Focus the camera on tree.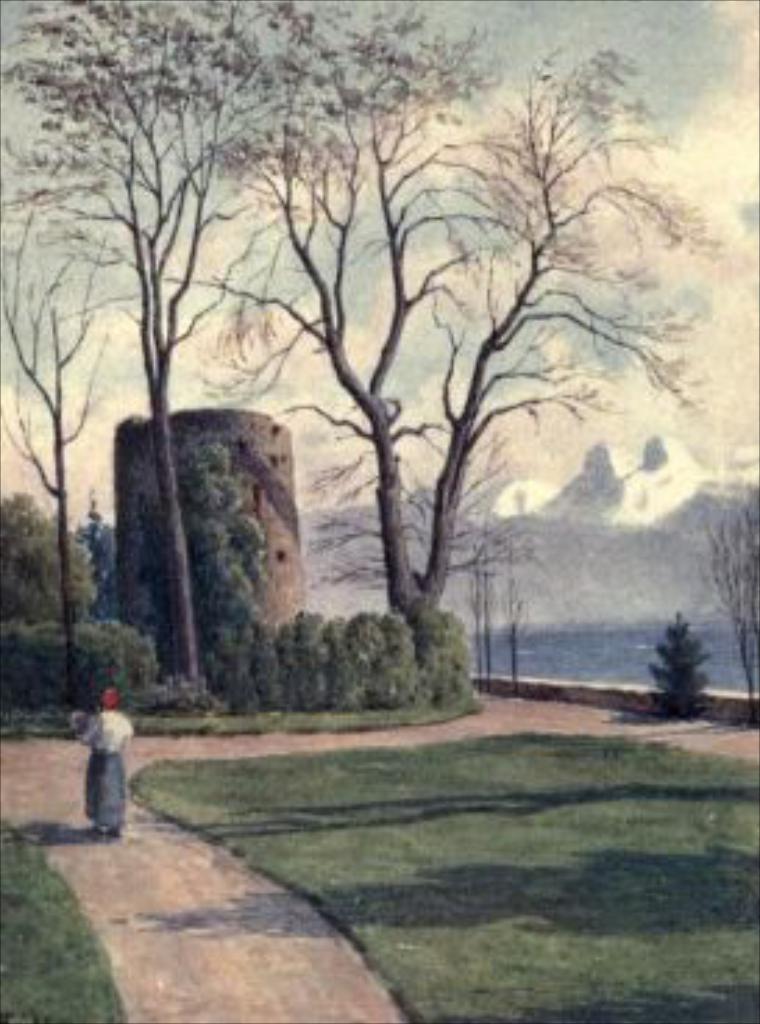
Focus region: 64 42 710 726.
